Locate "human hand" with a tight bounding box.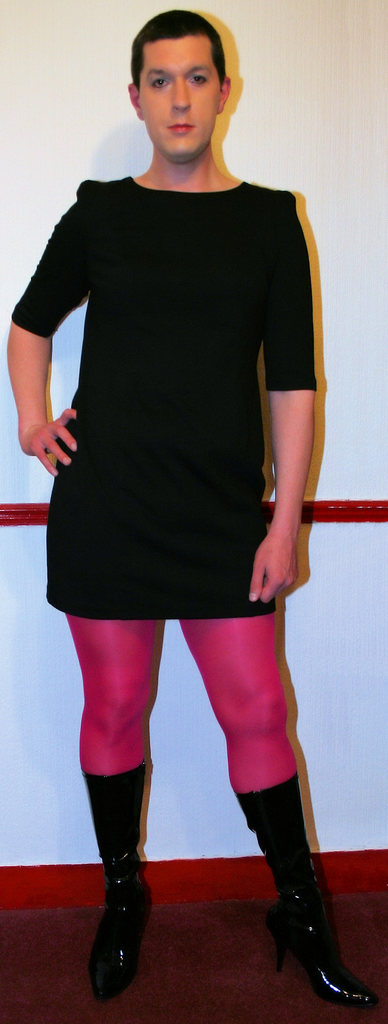
bbox=(246, 529, 305, 608).
